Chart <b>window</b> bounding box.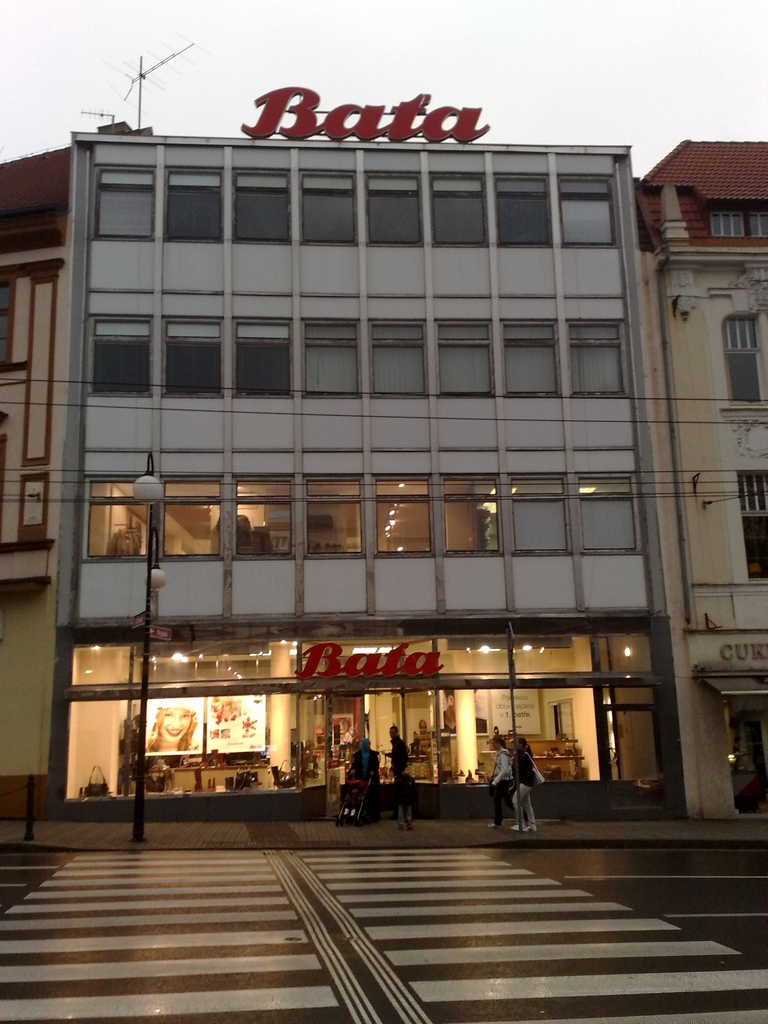
Charted: Rect(707, 200, 740, 241).
